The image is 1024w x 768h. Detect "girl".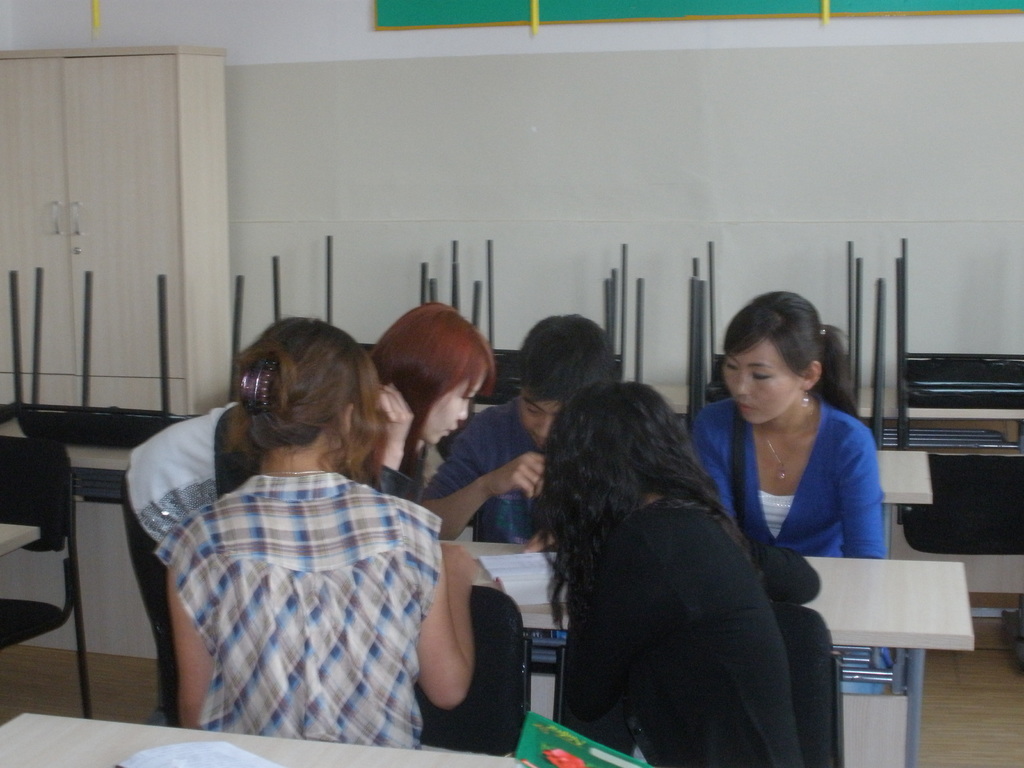
Detection: 532/380/800/767.
